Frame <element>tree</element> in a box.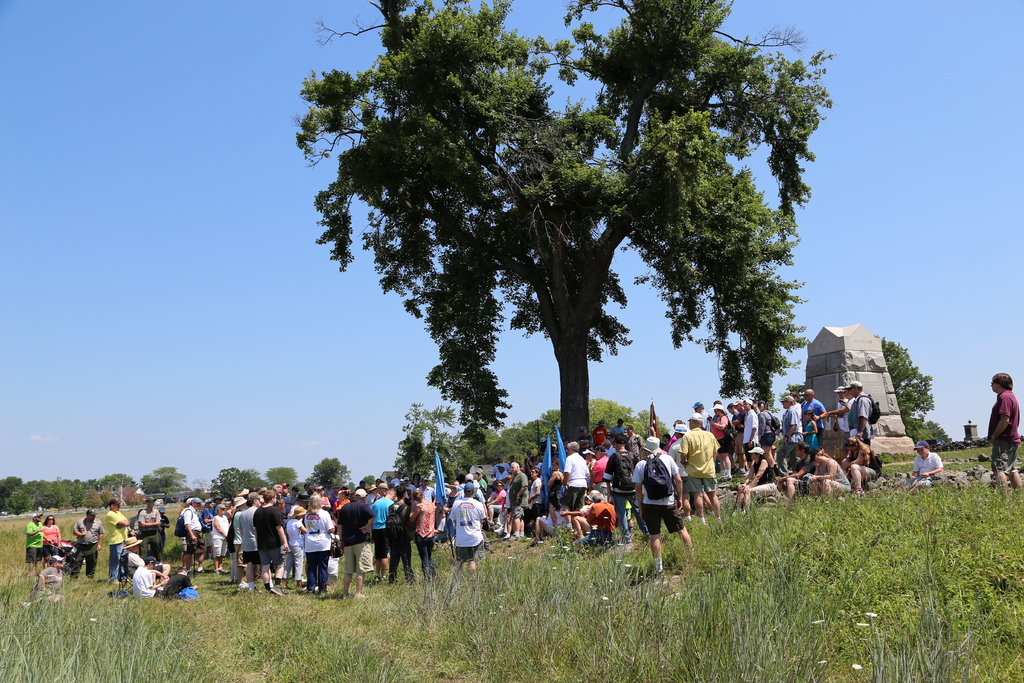
[637,409,673,441].
